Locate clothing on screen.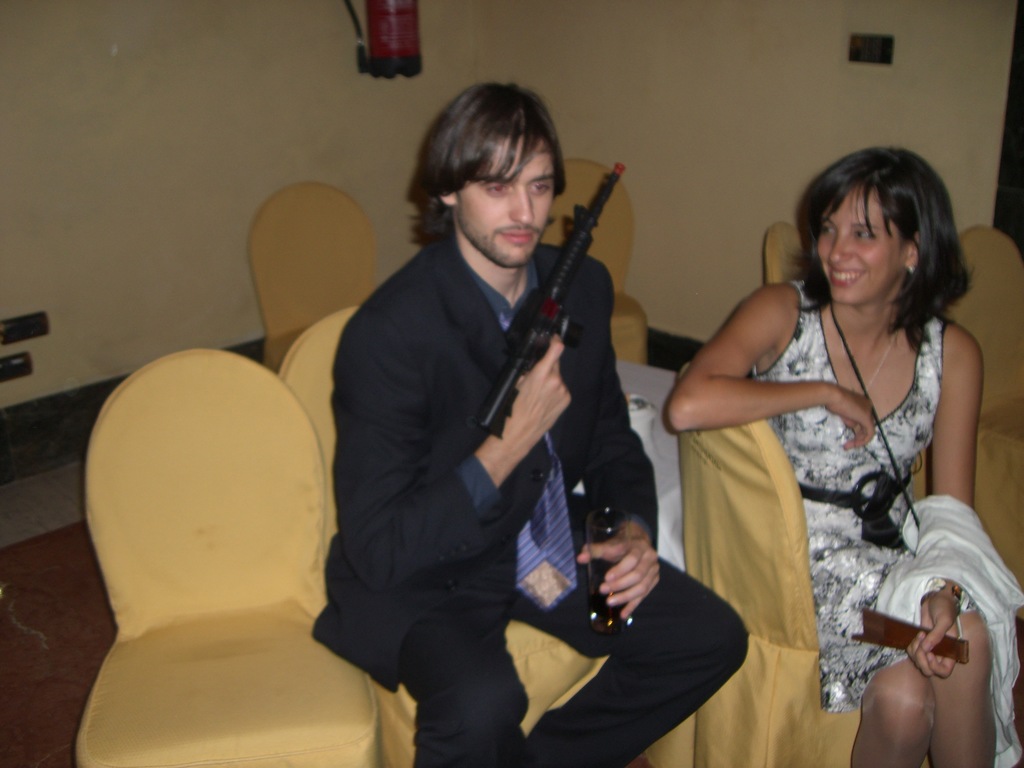
On screen at 751, 278, 1023, 767.
